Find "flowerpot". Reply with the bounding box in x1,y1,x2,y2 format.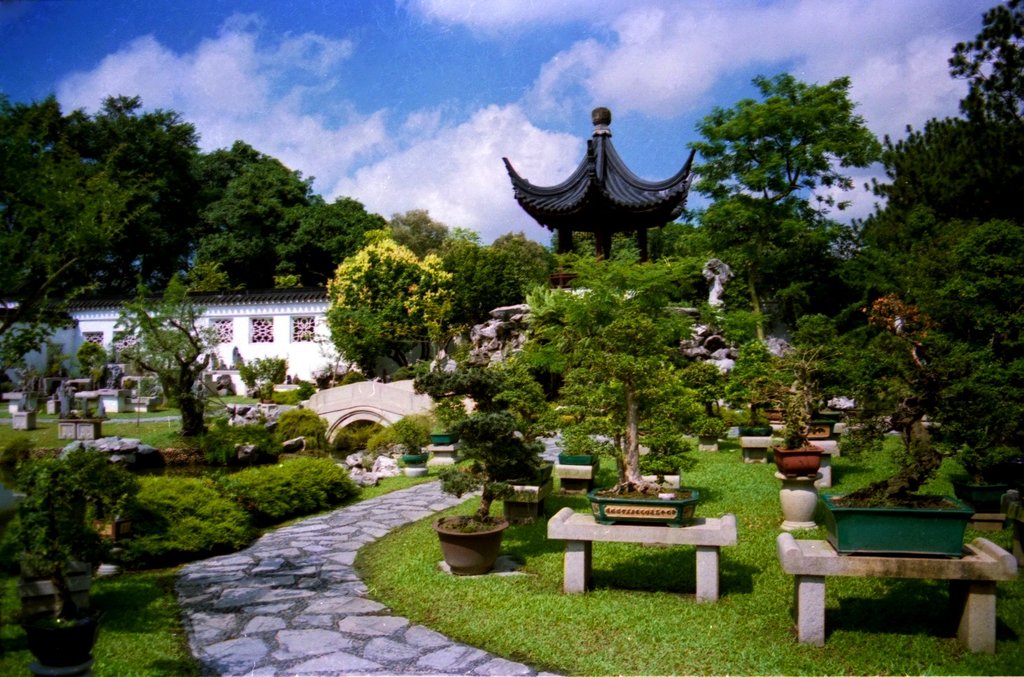
773,442,826,478.
